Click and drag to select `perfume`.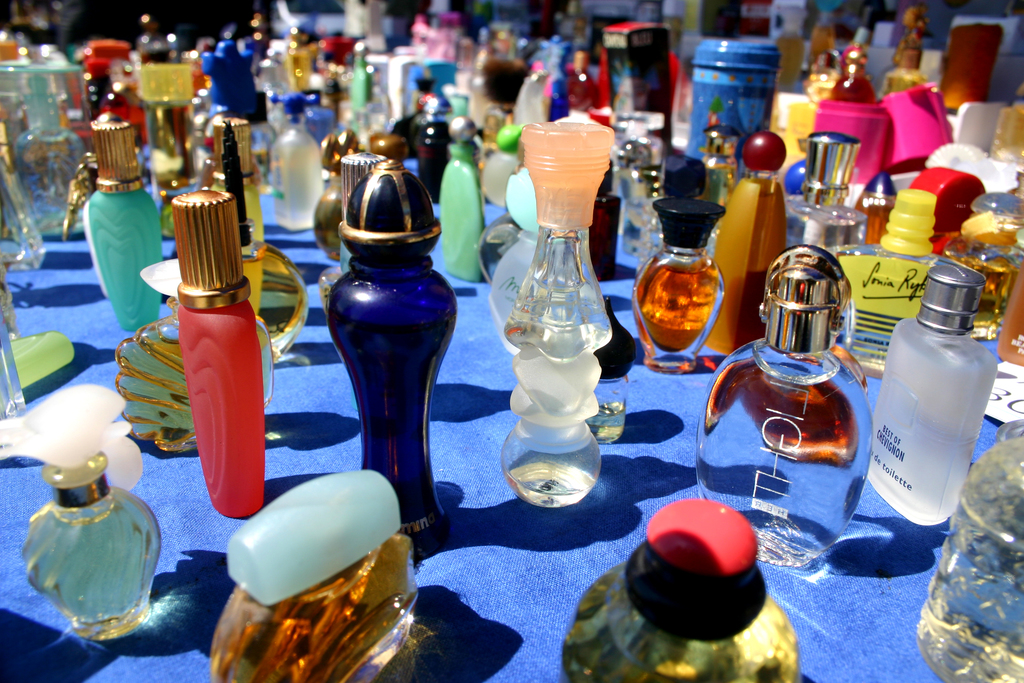
Selection: <bbox>872, 260, 1007, 531</bbox>.
